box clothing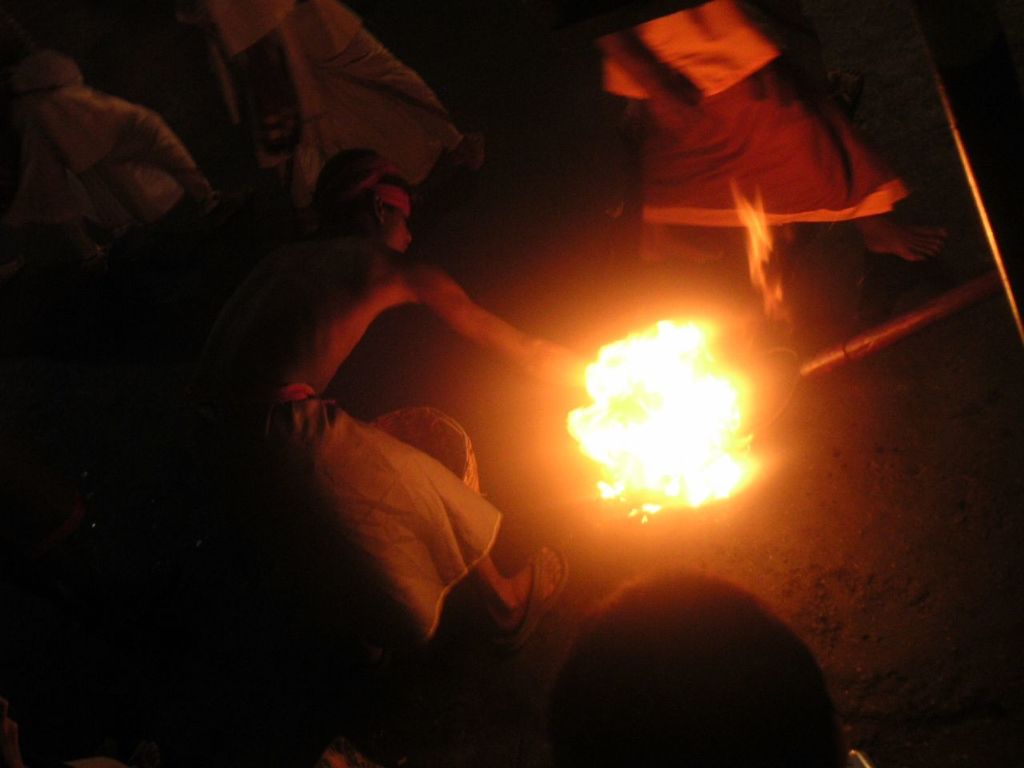
<box>225,391,501,642</box>
